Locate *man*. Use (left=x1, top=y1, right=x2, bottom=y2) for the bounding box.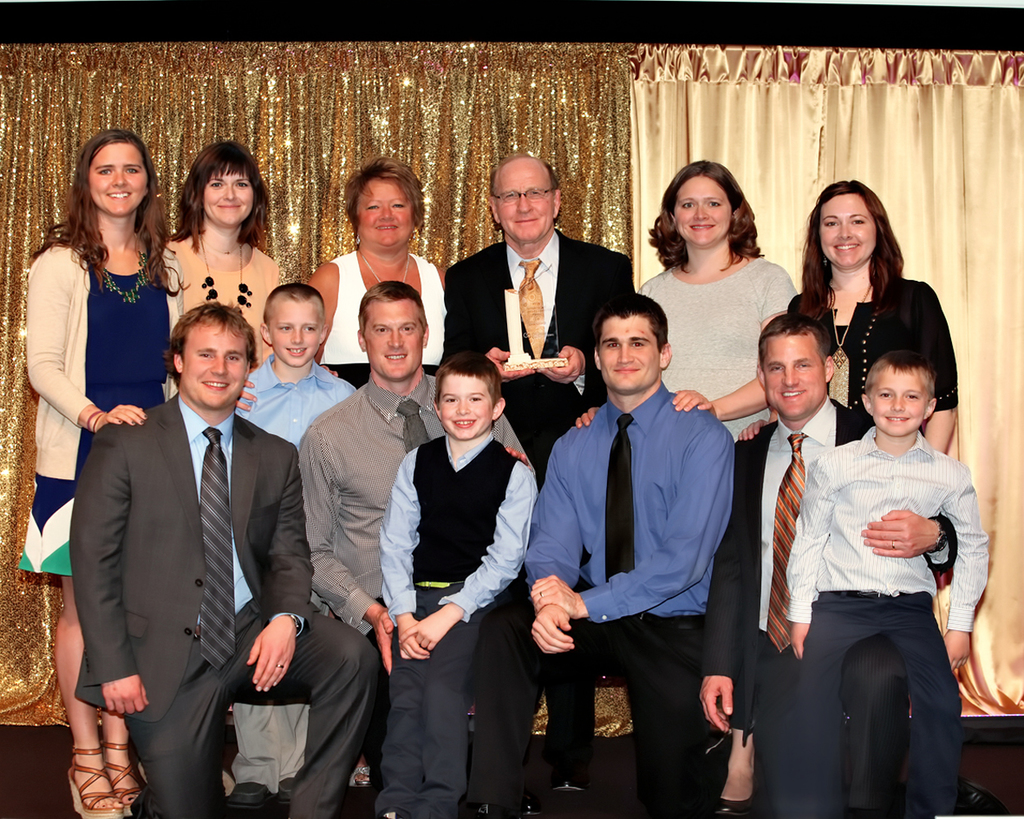
(left=298, top=282, right=534, bottom=818).
